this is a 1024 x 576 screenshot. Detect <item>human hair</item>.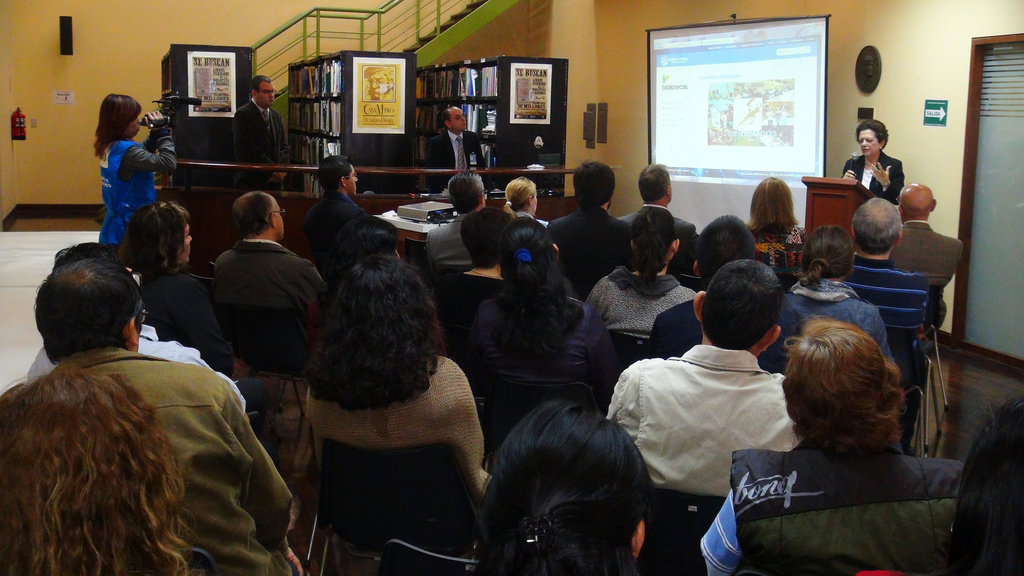
x1=501, y1=170, x2=536, y2=212.
